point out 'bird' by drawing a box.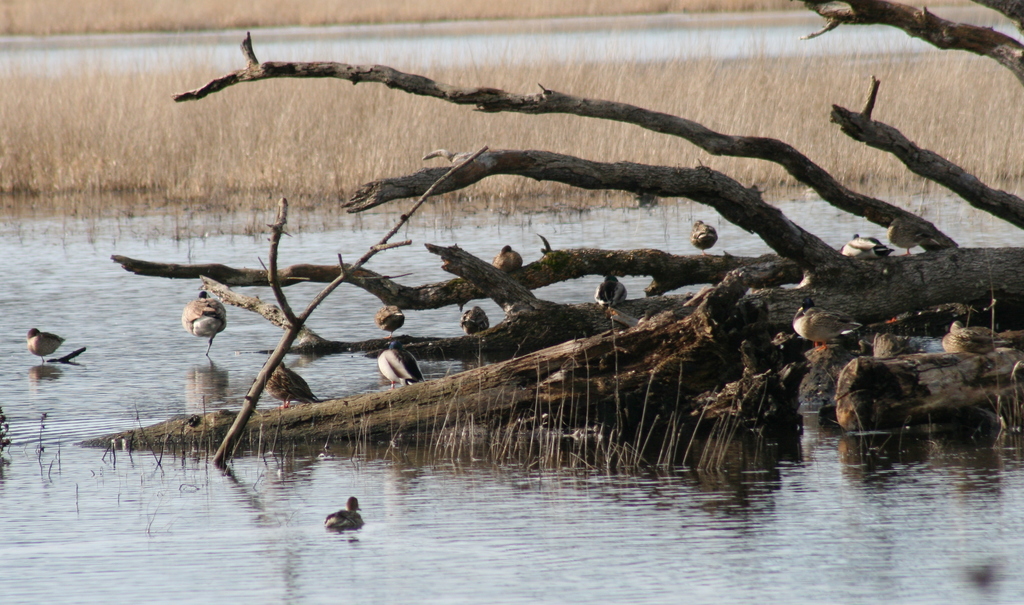
<region>690, 220, 719, 248</region>.
